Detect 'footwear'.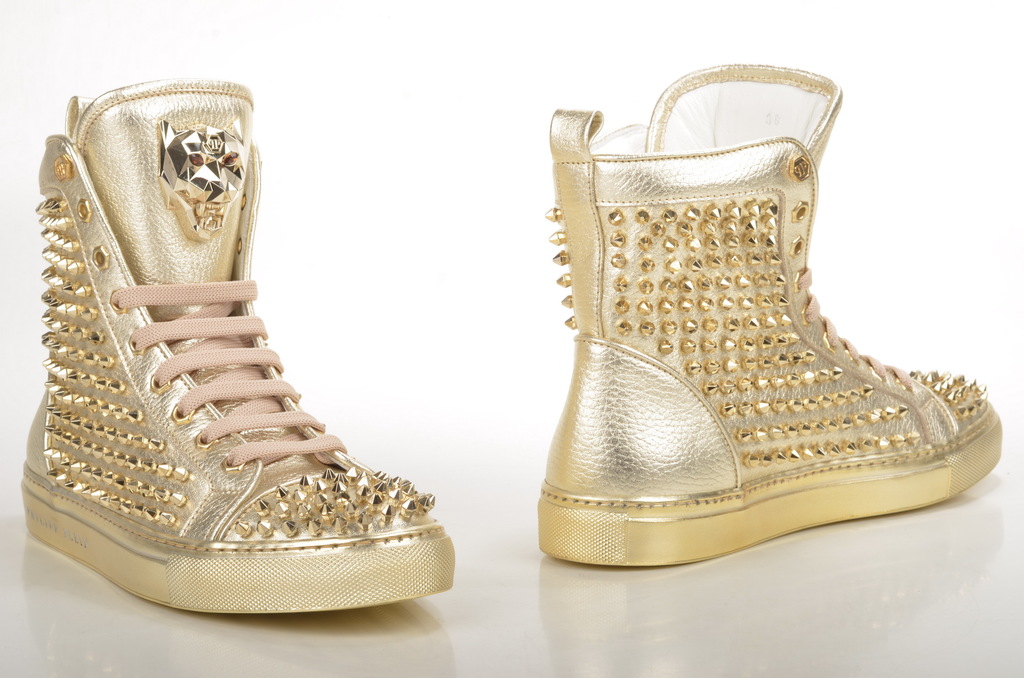
Detected at select_region(23, 83, 452, 618).
